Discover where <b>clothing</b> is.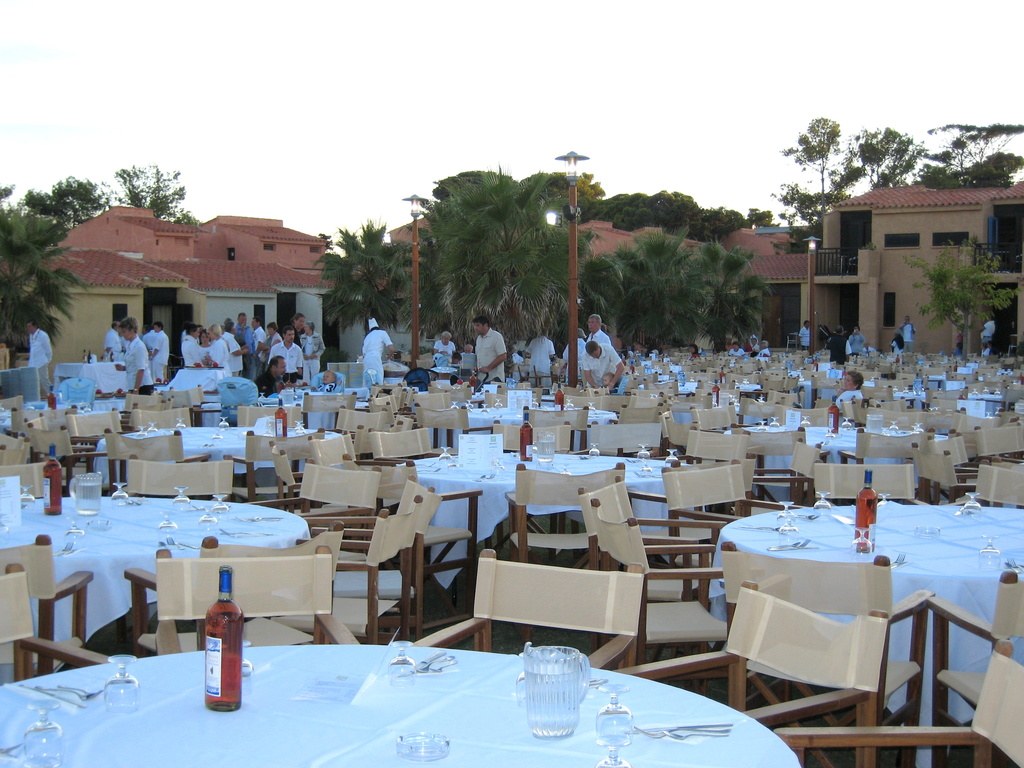
Discovered at [x1=272, y1=333, x2=284, y2=344].
